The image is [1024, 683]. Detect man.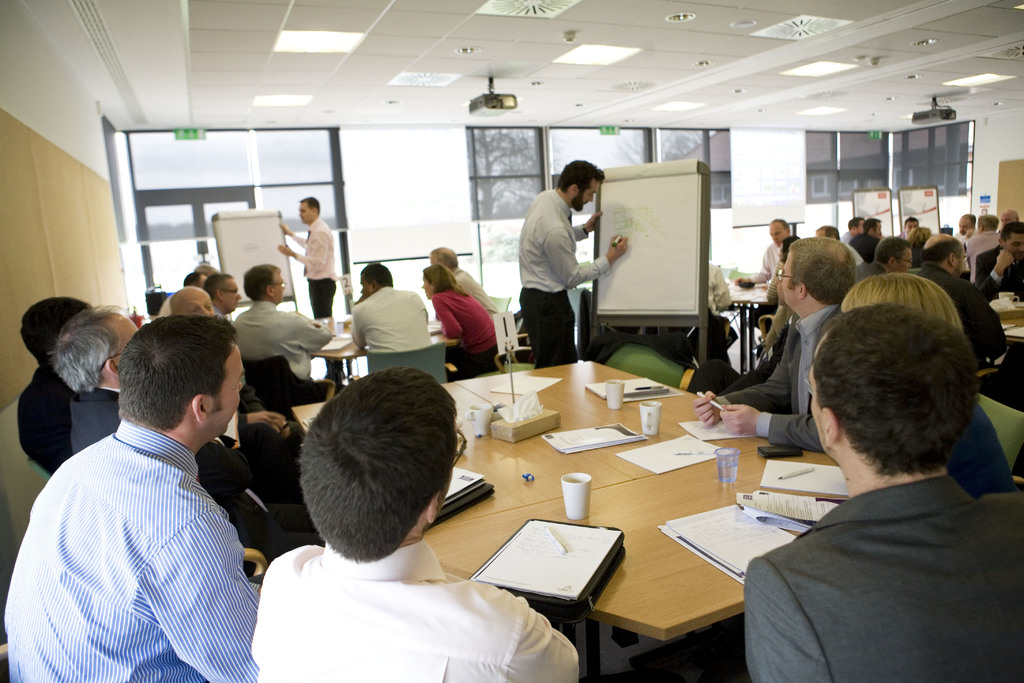
Detection: (left=420, top=244, right=513, bottom=318).
